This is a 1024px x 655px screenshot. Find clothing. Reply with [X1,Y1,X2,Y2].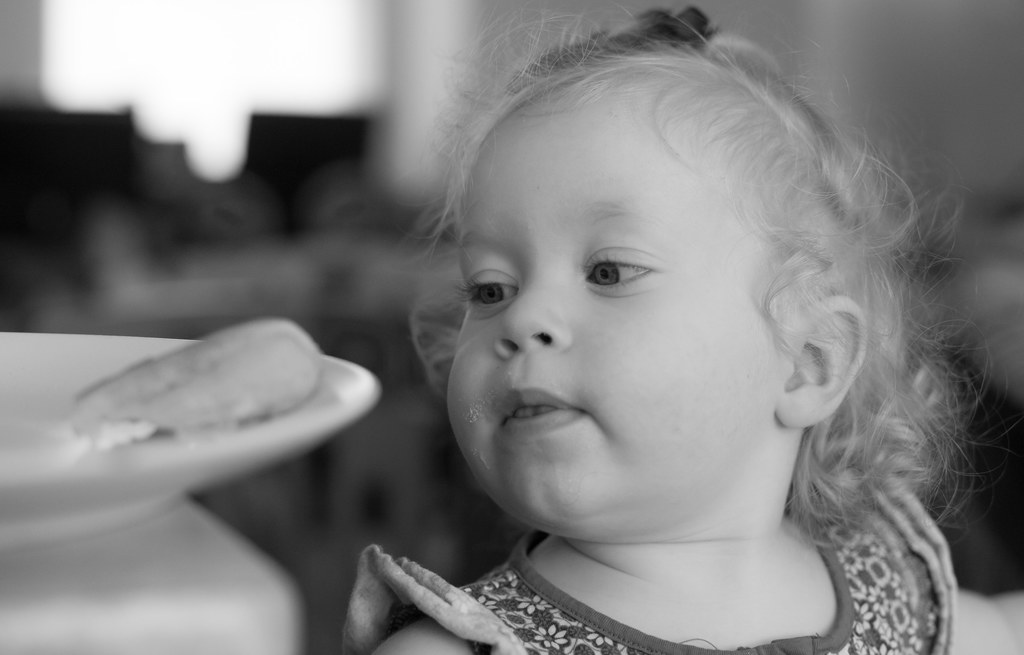
[351,469,999,654].
